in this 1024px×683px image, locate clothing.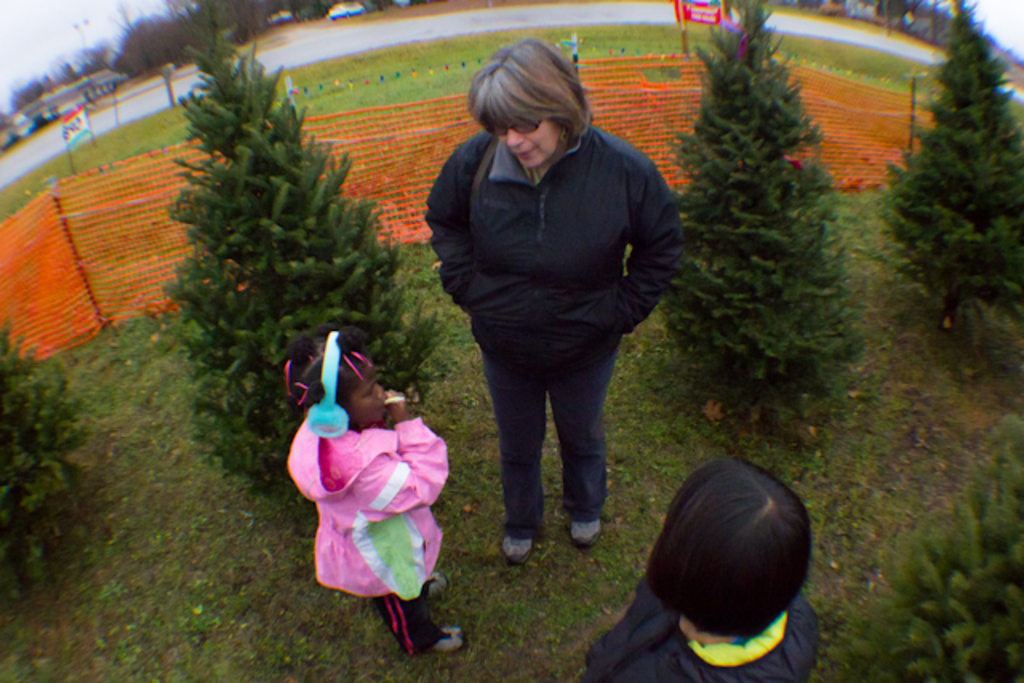
Bounding box: x1=578, y1=589, x2=824, y2=681.
